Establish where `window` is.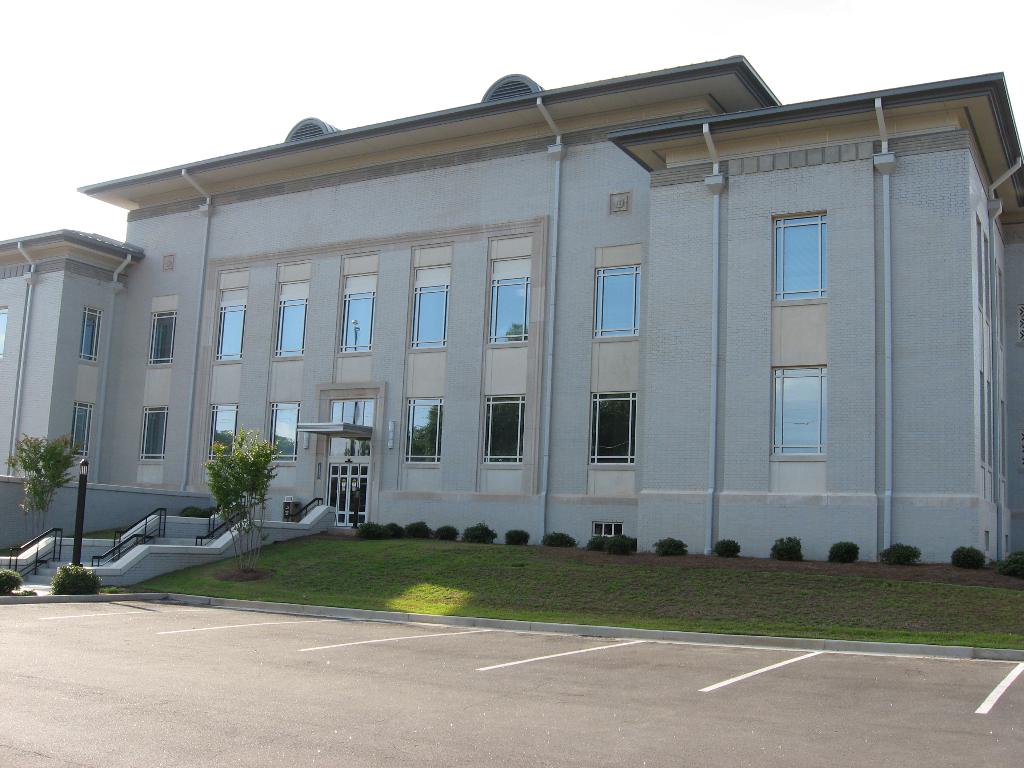
Established at (x1=266, y1=399, x2=300, y2=461).
